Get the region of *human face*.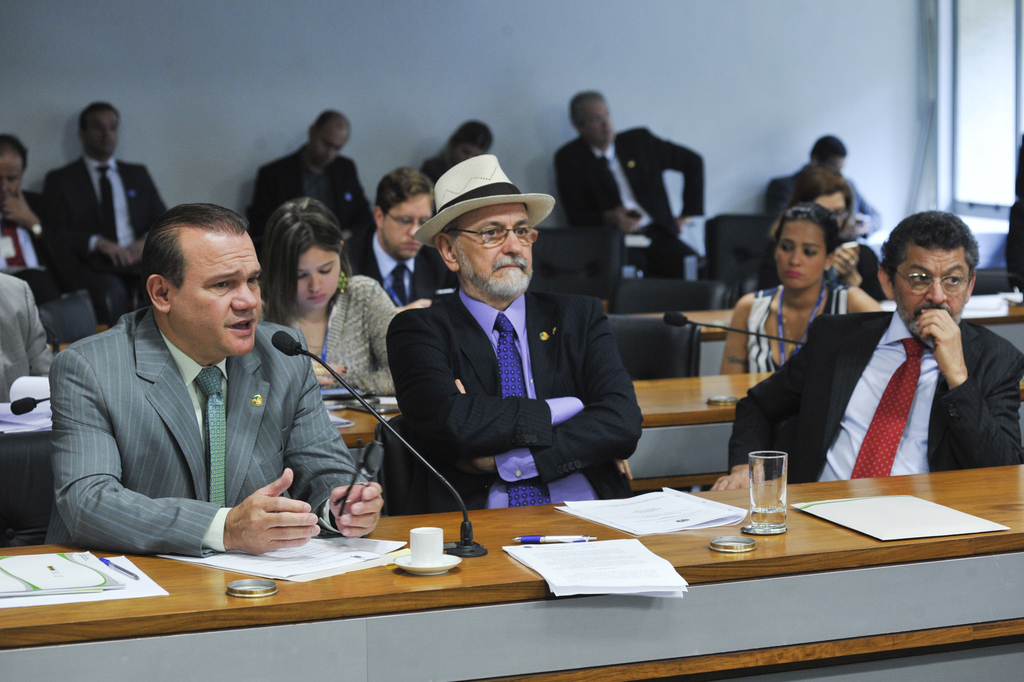
{"x1": 586, "y1": 101, "x2": 608, "y2": 149}.
